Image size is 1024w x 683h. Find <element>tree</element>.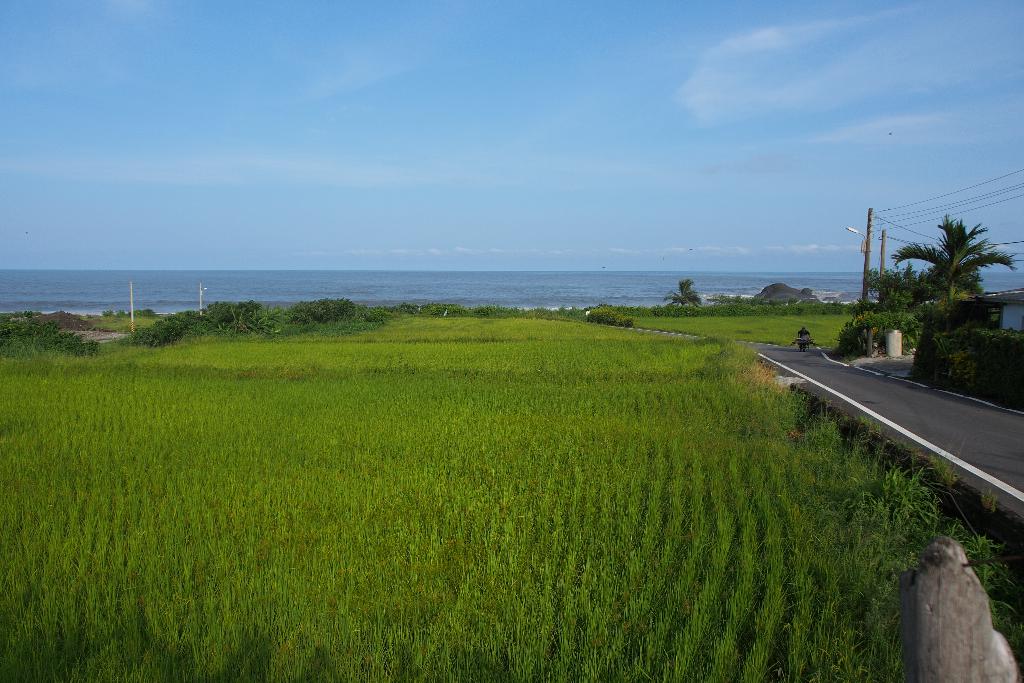
[x1=893, y1=214, x2=1019, y2=325].
